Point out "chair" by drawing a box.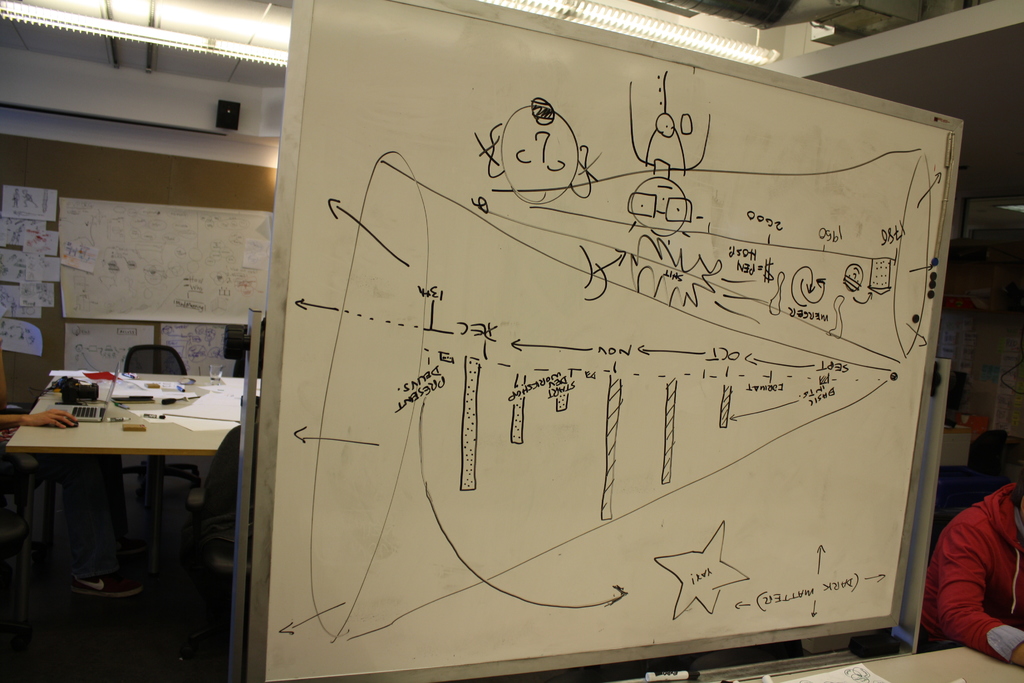
x1=124 y1=342 x2=205 y2=505.
